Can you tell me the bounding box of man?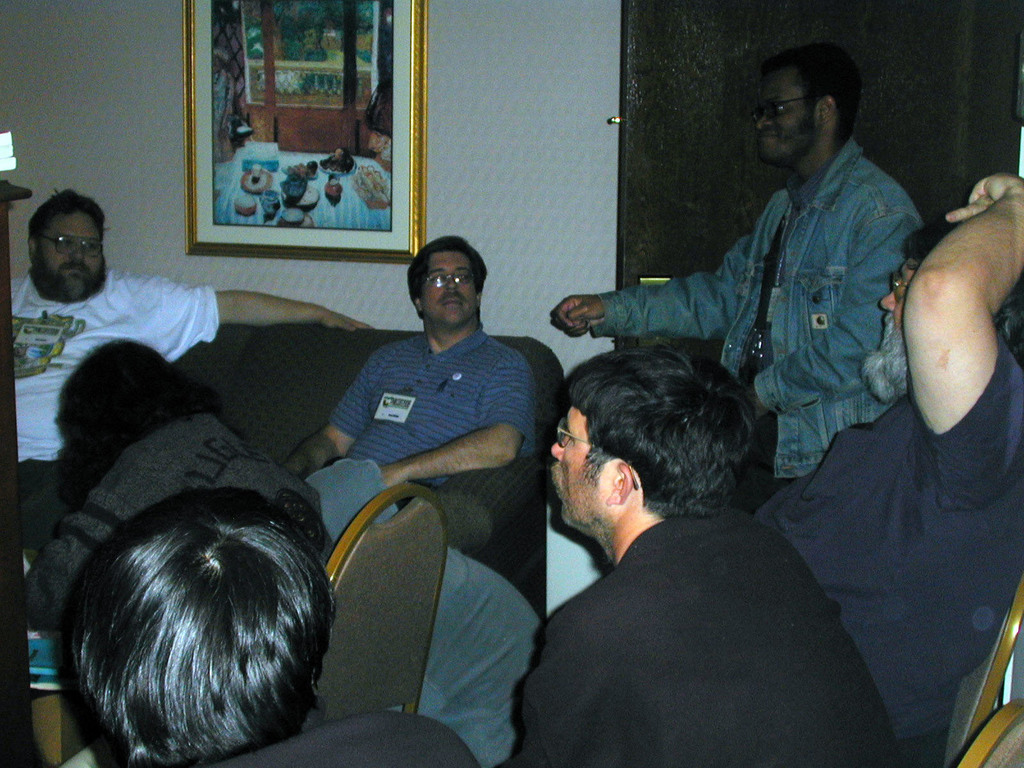
(282, 232, 536, 556).
